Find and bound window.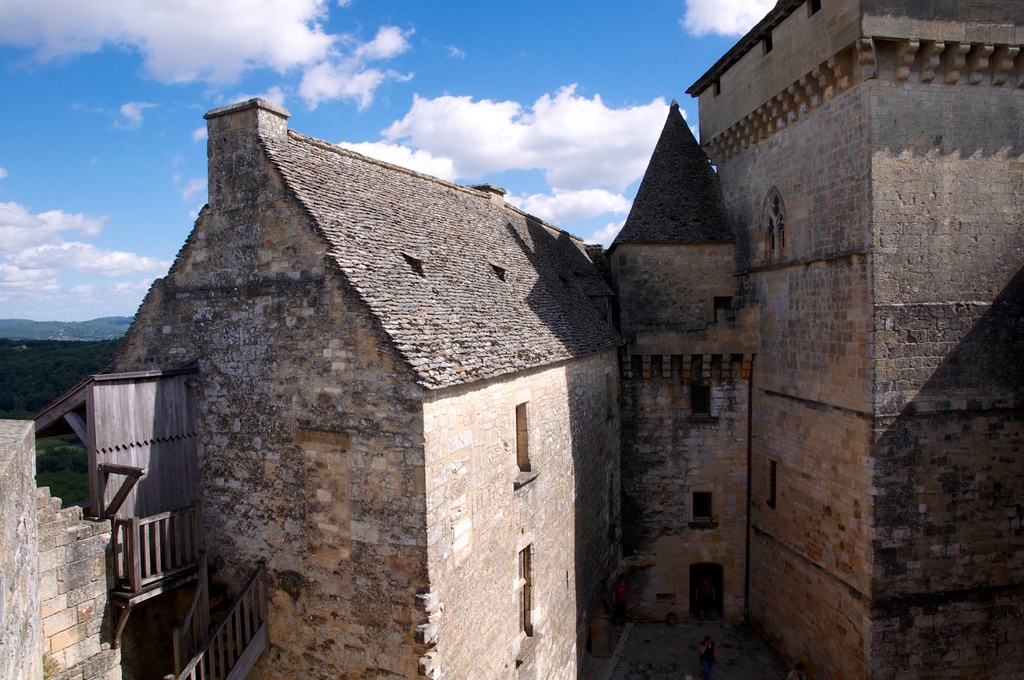
Bound: (513, 398, 539, 483).
